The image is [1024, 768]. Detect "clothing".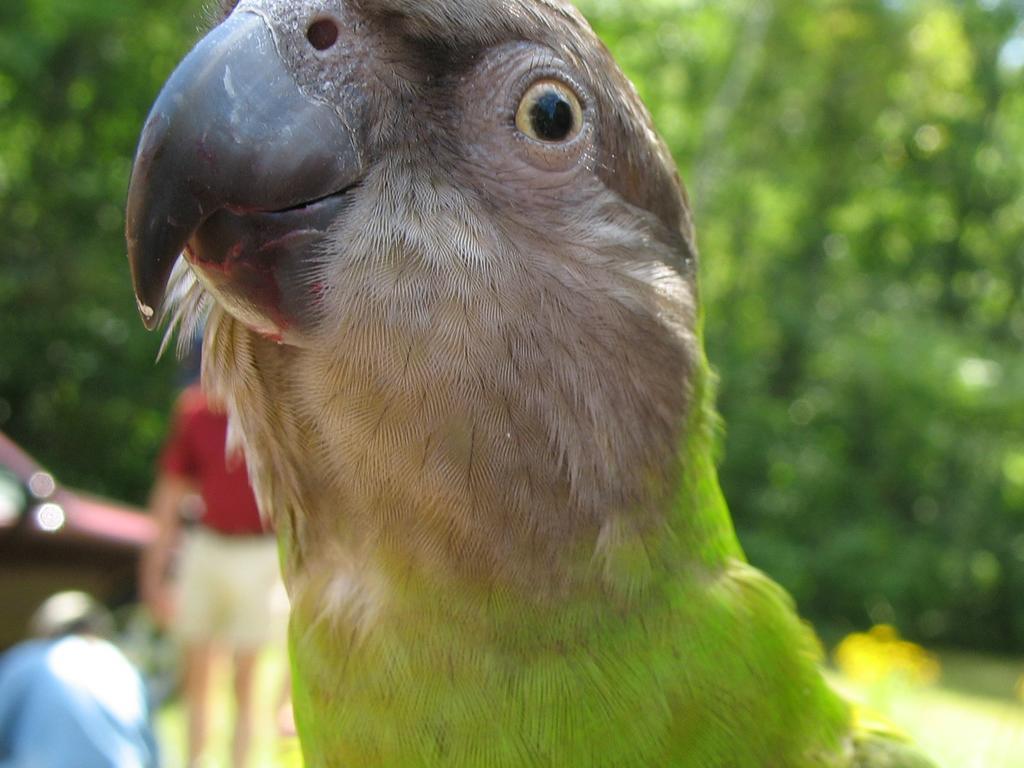
Detection: detection(148, 381, 280, 663).
